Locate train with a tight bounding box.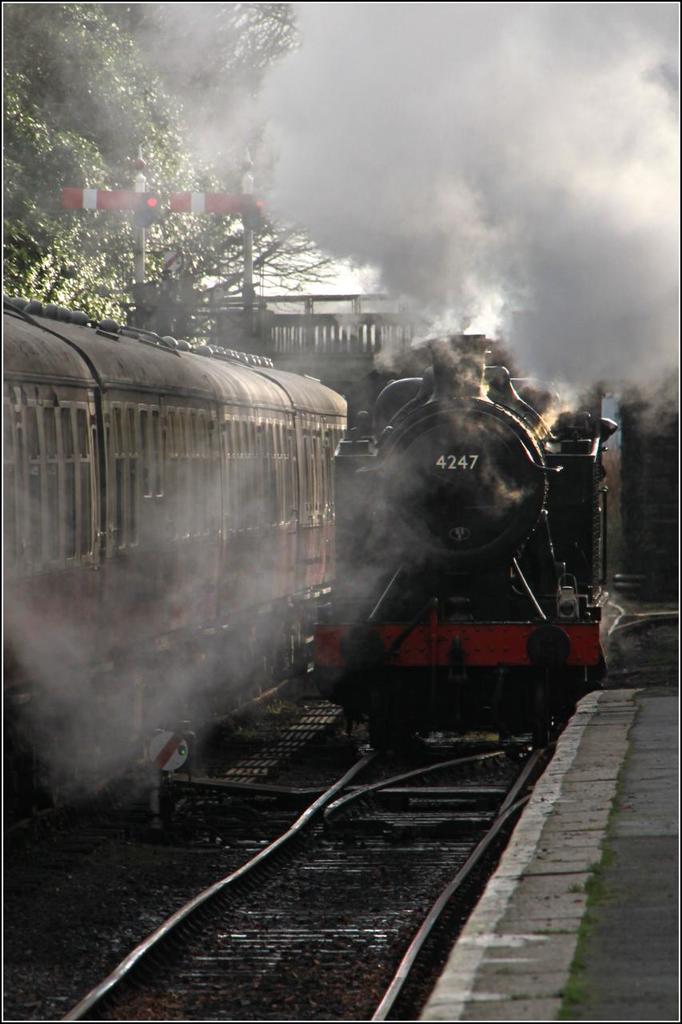
[x1=312, y1=325, x2=618, y2=749].
